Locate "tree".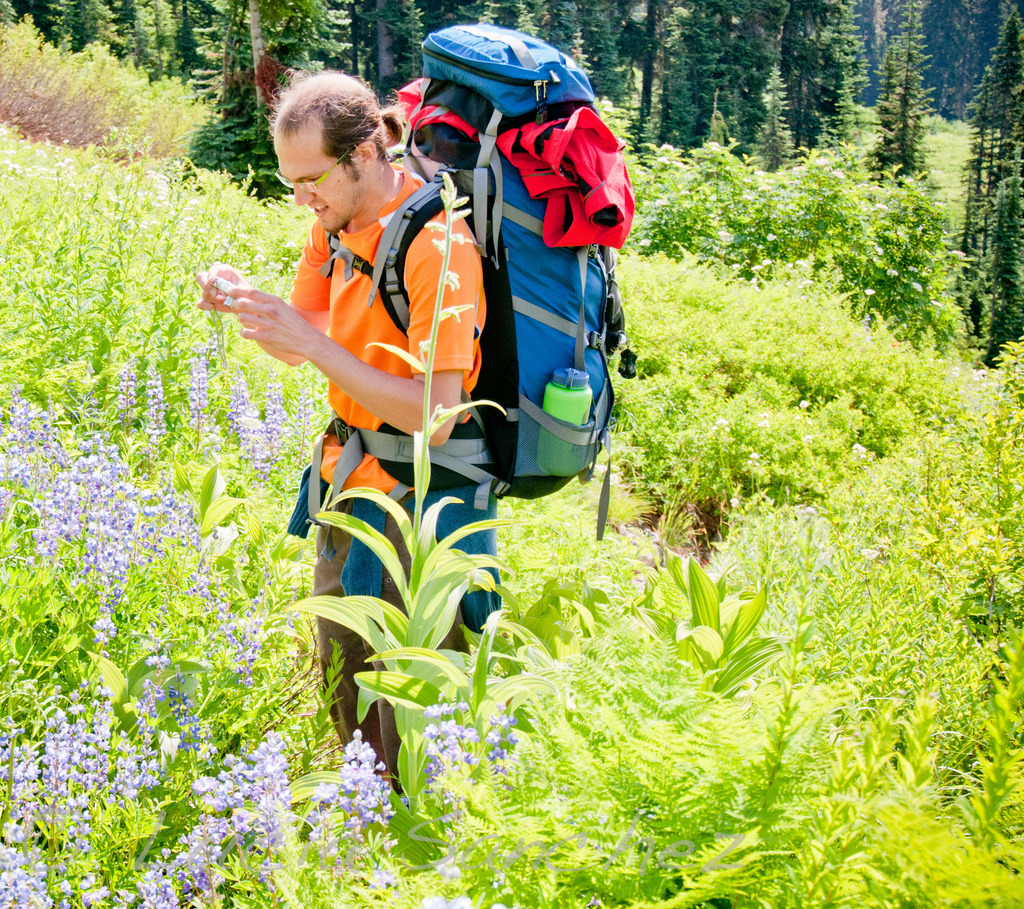
Bounding box: bbox=[45, 0, 116, 47].
